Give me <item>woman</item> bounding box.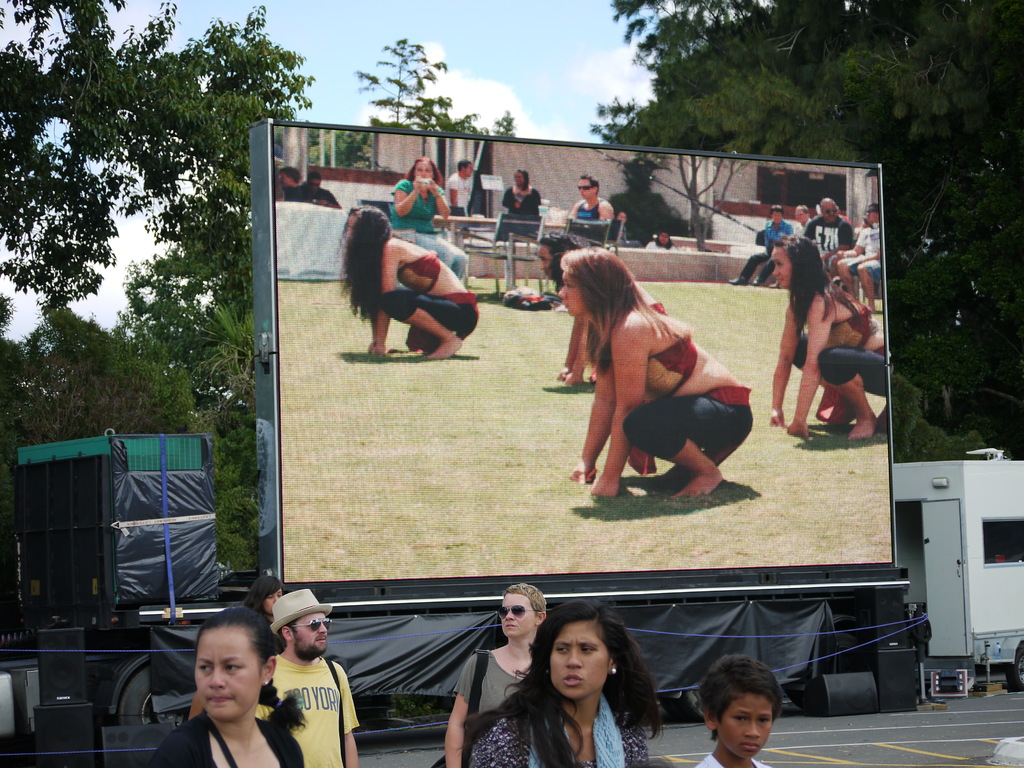
152, 609, 310, 767.
